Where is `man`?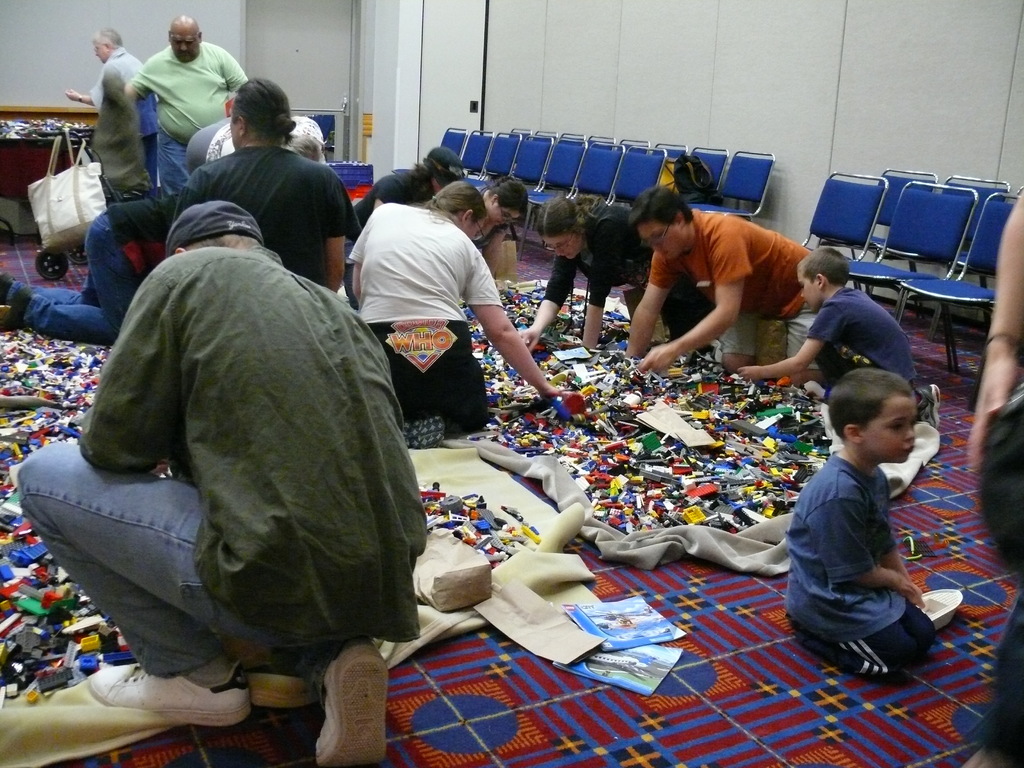
Rect(46, 139, 433, 767).
